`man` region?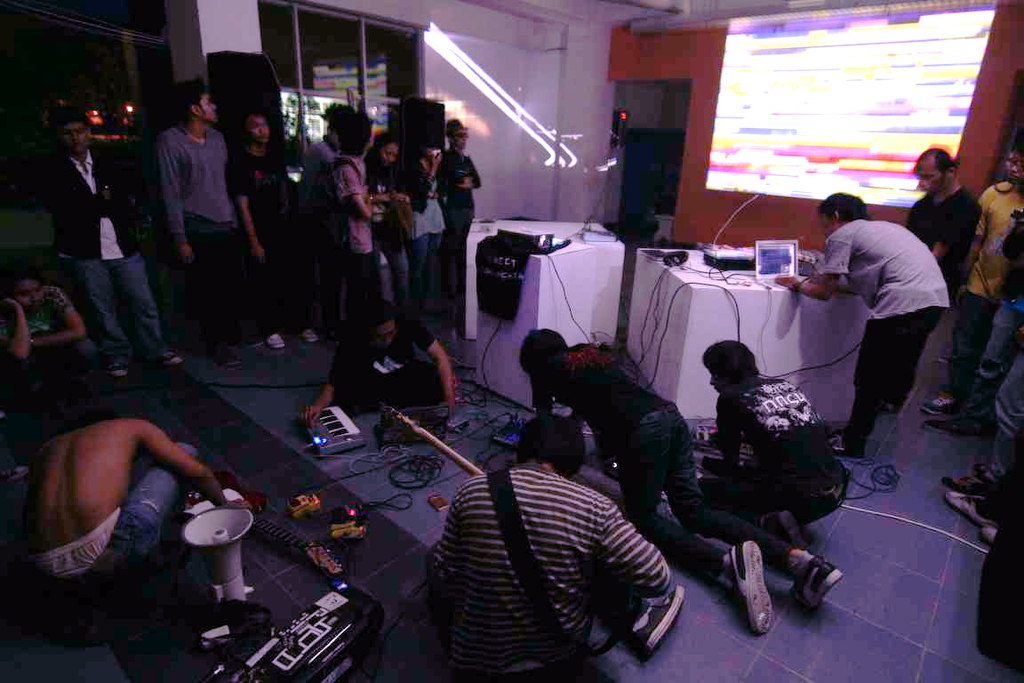
{"x1": 906, "y1": 149, "x2": 980, "y2": 305}
